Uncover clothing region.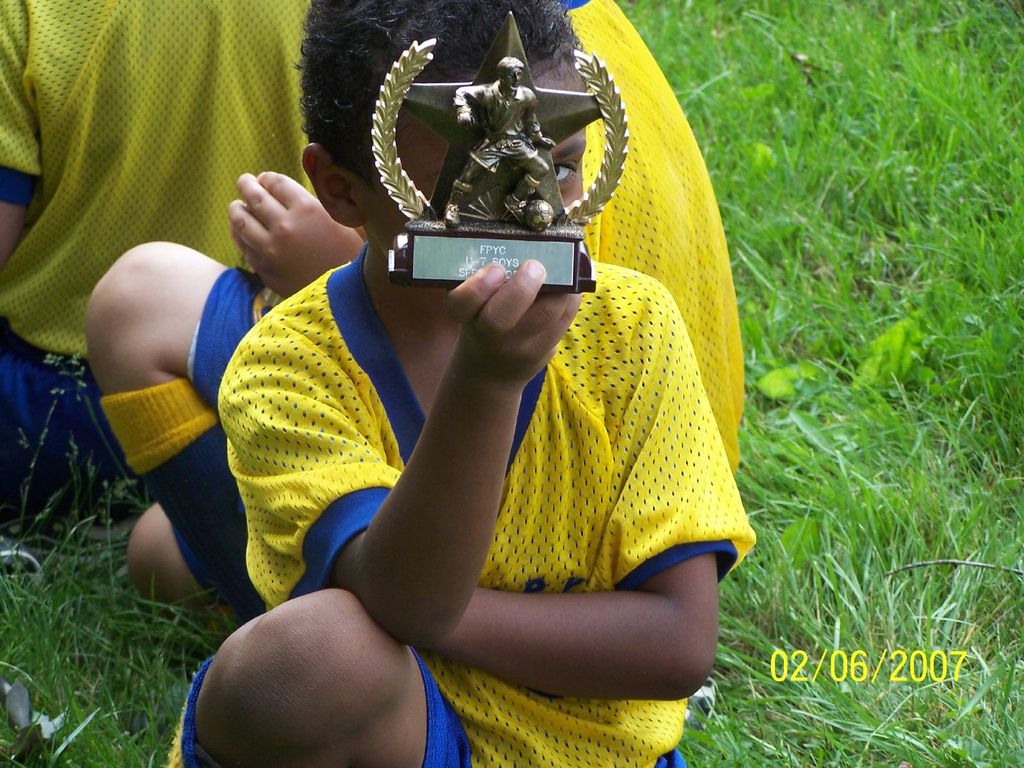
Uncovered: BBox(163, 241, 756, 767).
